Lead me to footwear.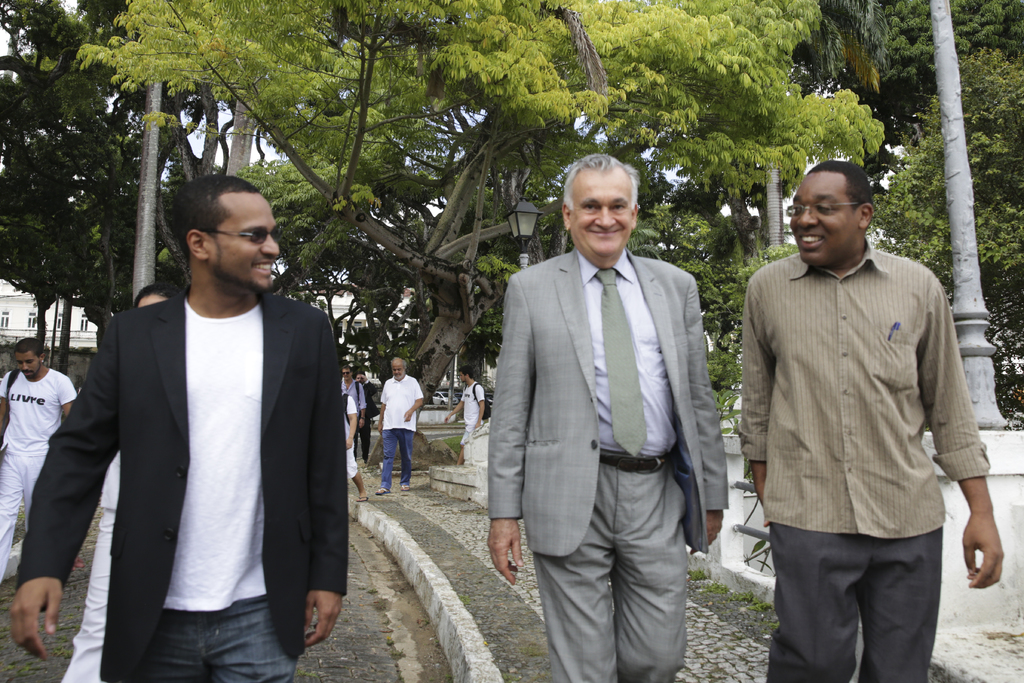
Lead to BBox(399, 485, 408, 493).
